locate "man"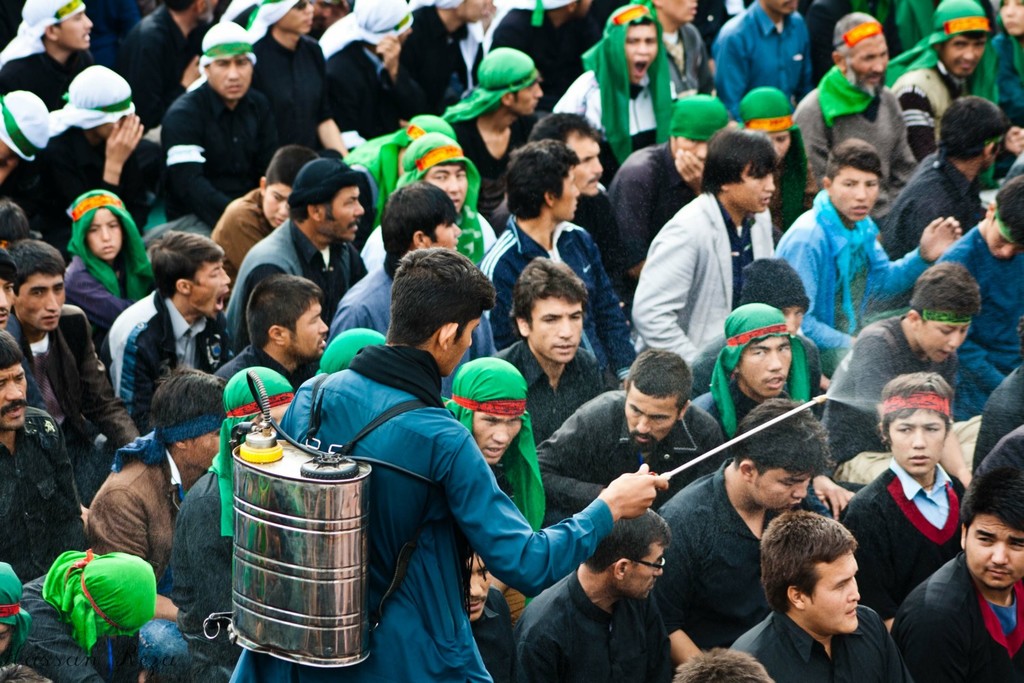
pyautogui.locateOnScreen(0, 236, 144, 510)
